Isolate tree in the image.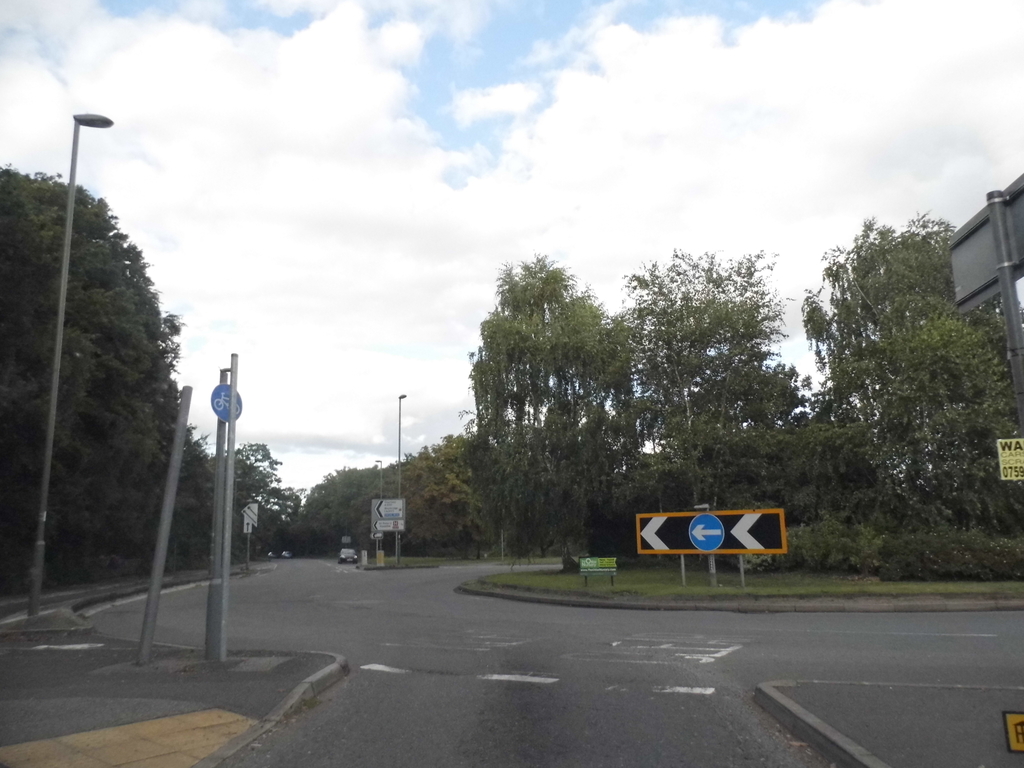
Isolated region: (213,436,317,560).
